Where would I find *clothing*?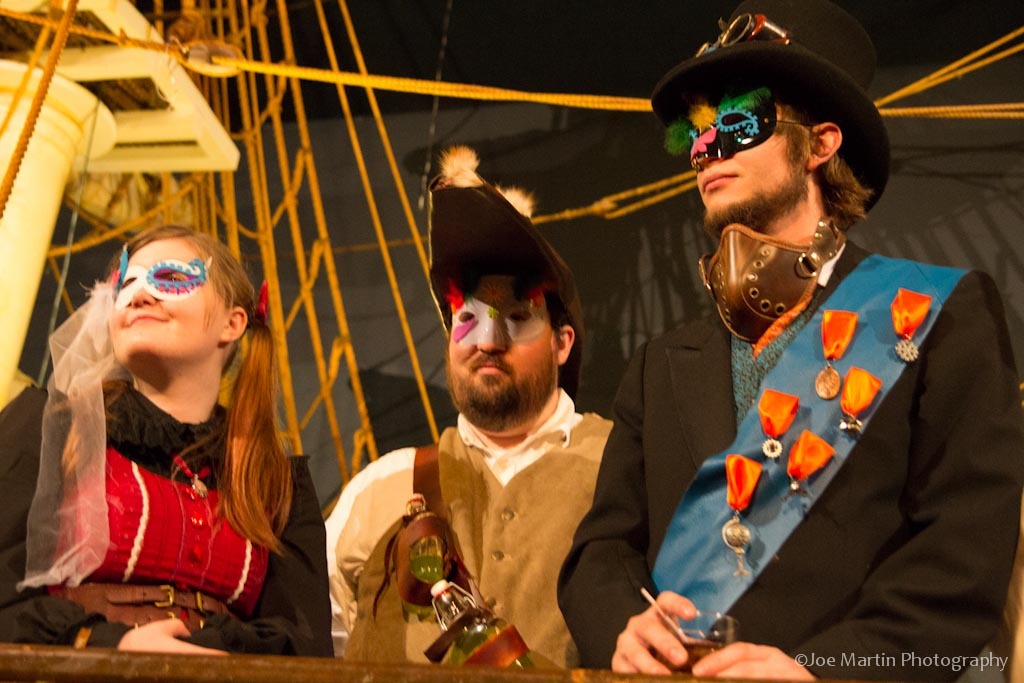
At 644/196/998/669.
